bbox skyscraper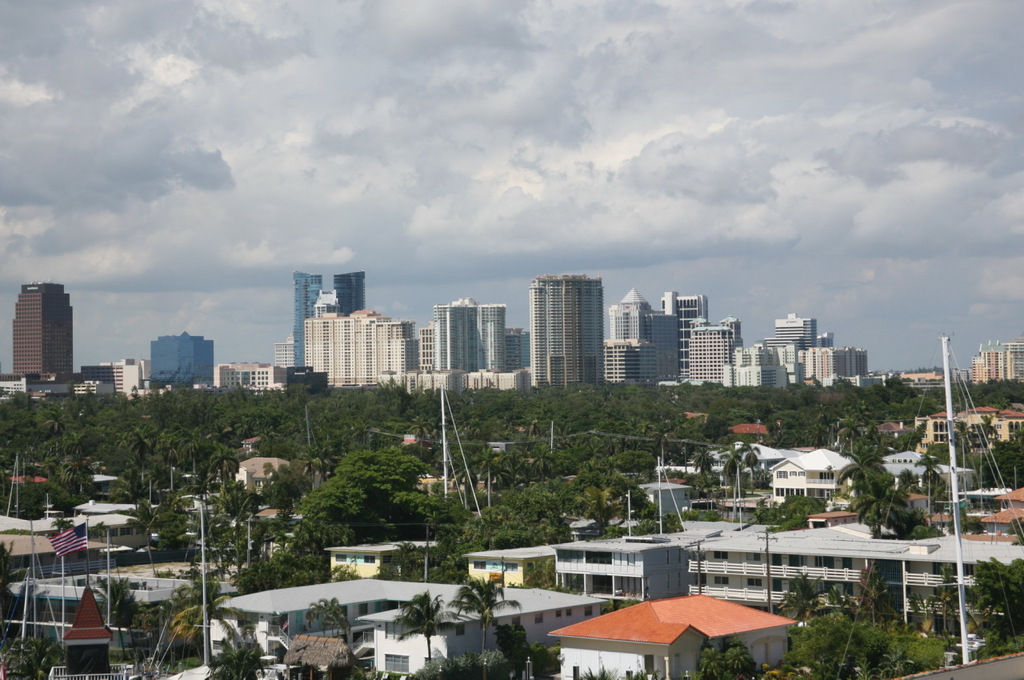
267,281,423,397
